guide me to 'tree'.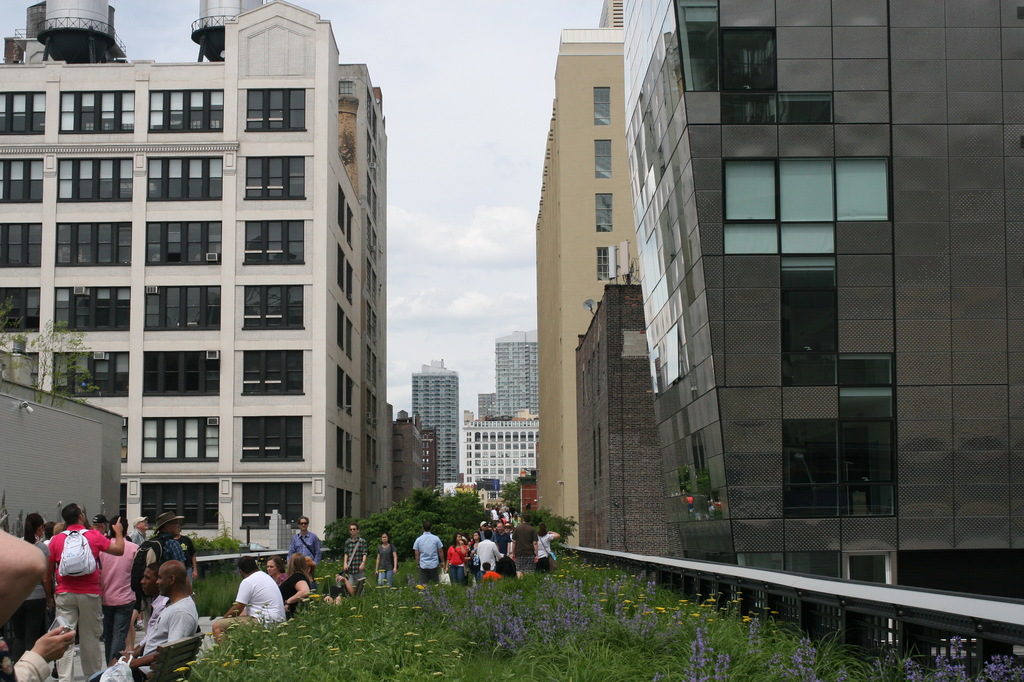
Guidance: box=[408, 490, 440, 519].
